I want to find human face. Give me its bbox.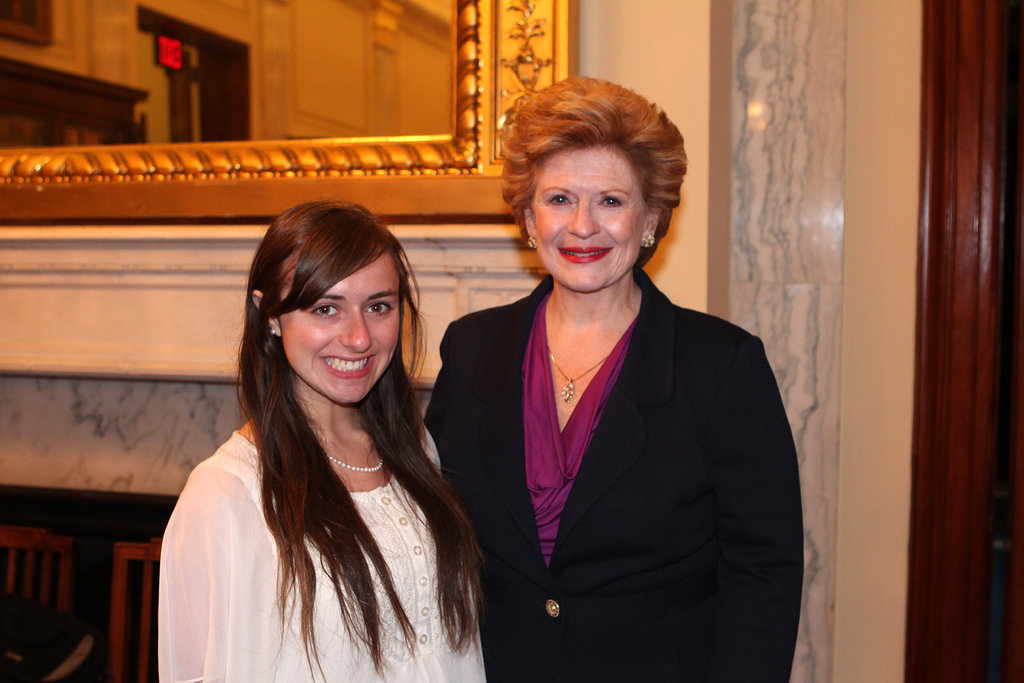
282/258/401/404.
